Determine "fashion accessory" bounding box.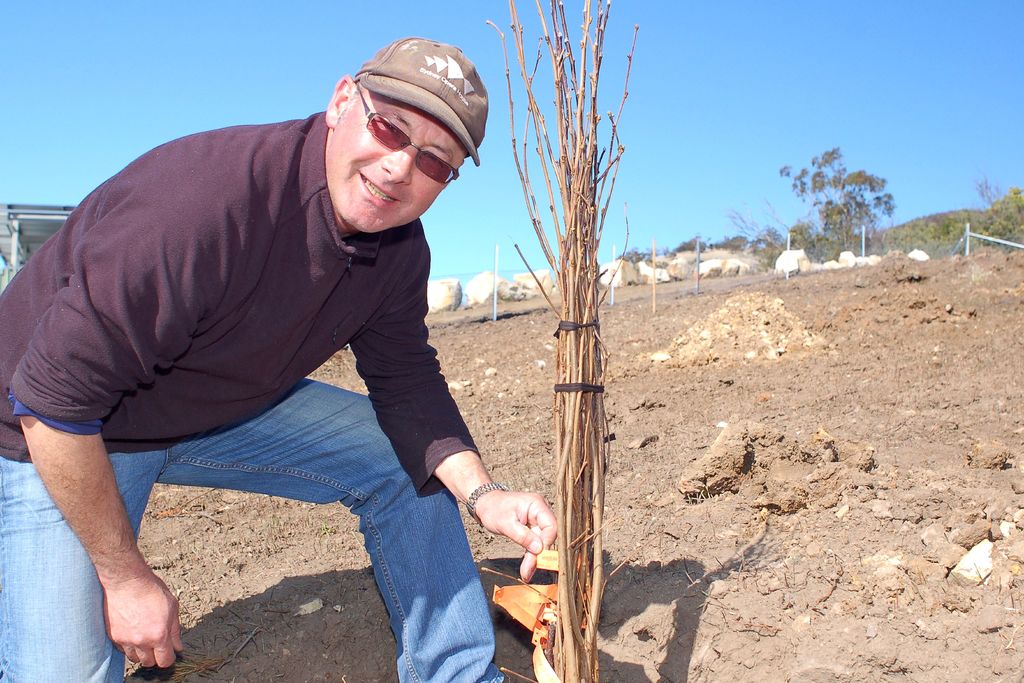
Determined: select_region(467, 478, 513, 527).
